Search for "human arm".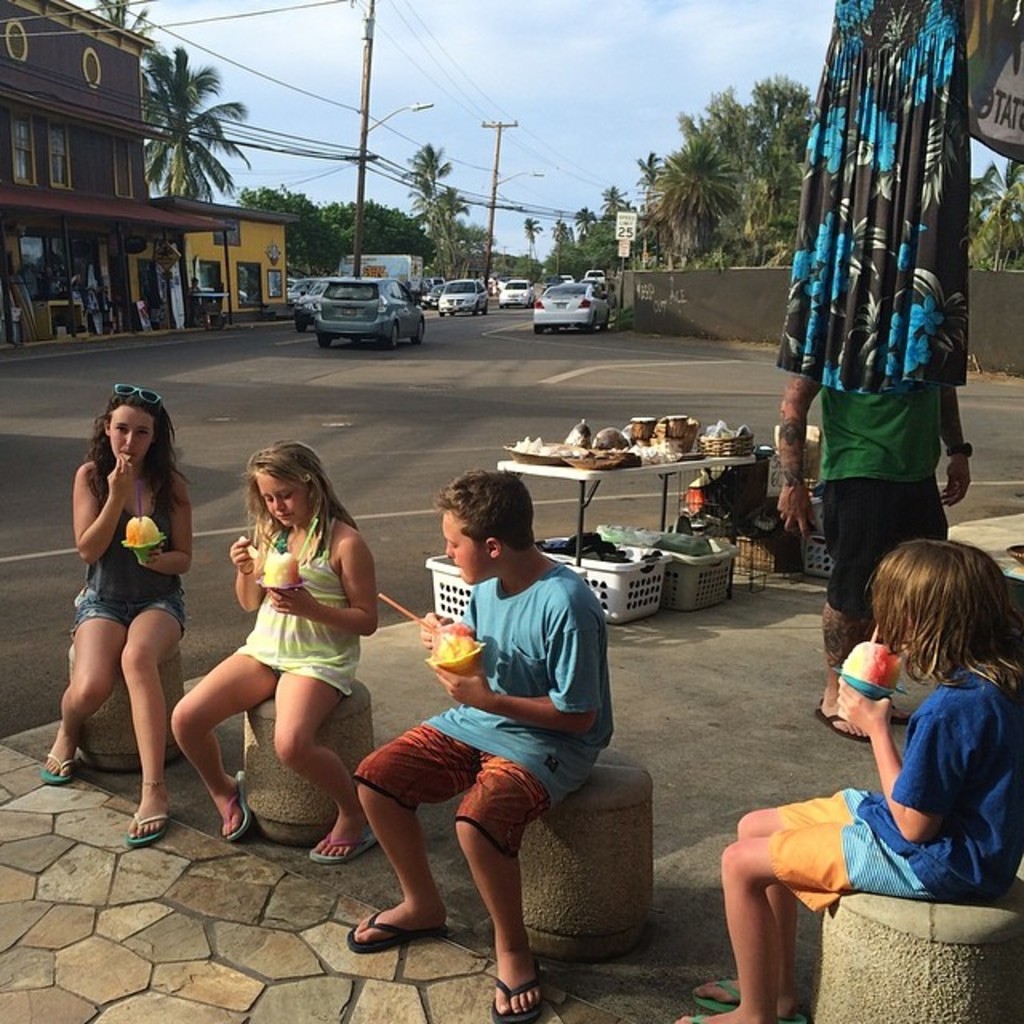
Found at bbox=(267, 539, 376, 632).
